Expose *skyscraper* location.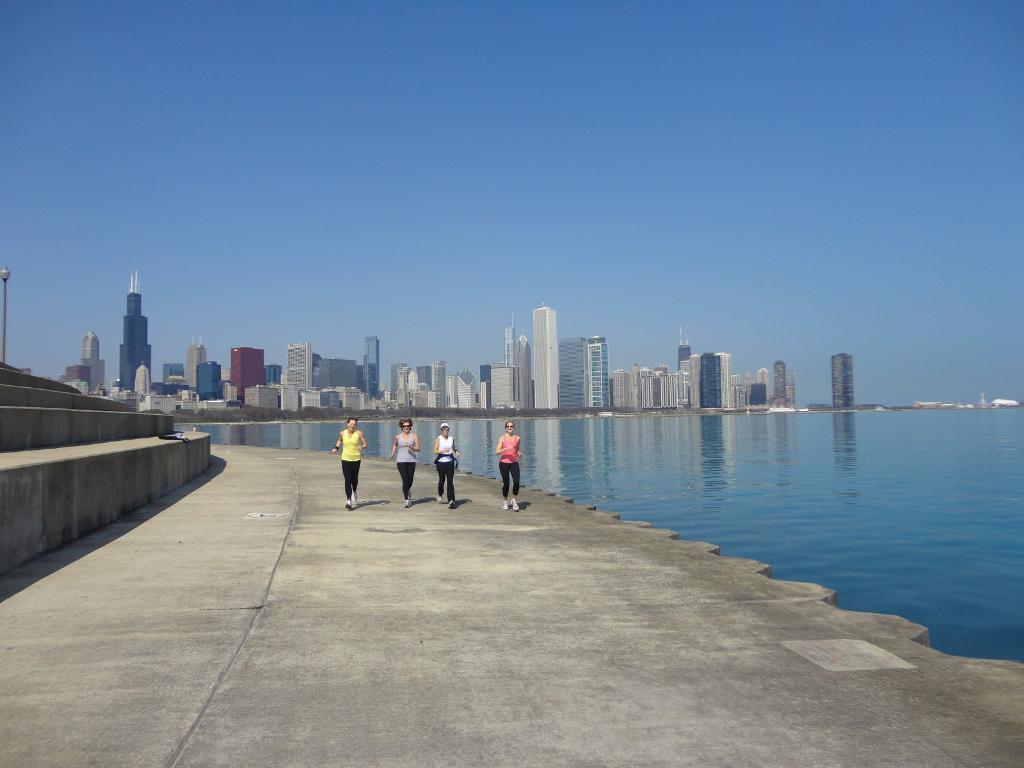
Exposed at 690:354:698:407.
